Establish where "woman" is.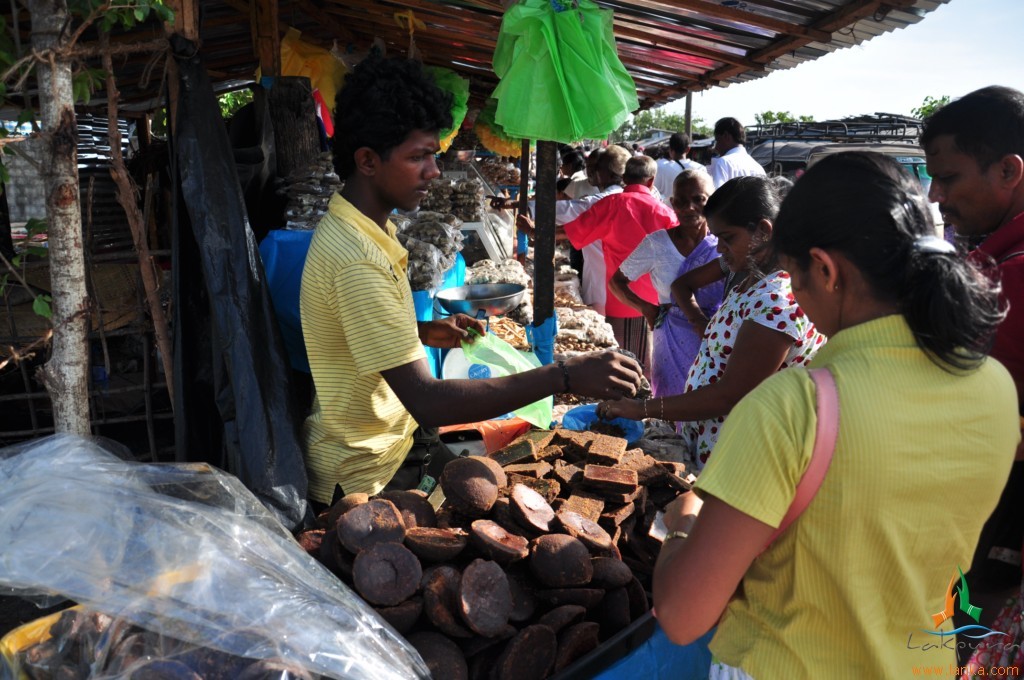
Established at detection(682, 145, 1015, 650).
